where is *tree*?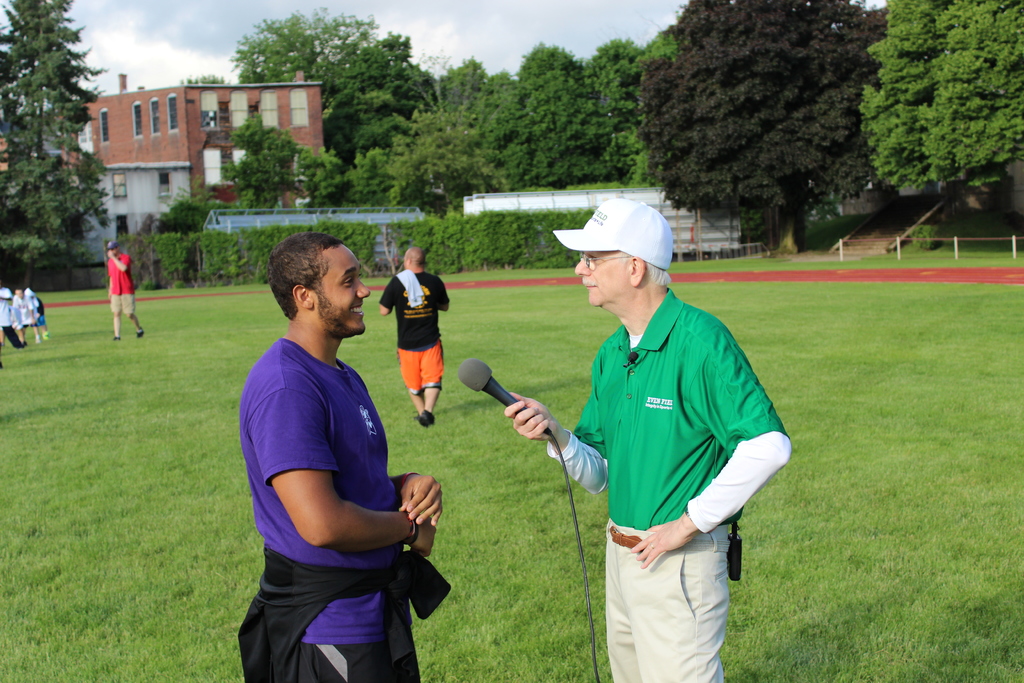
(851,0,1023,193).
